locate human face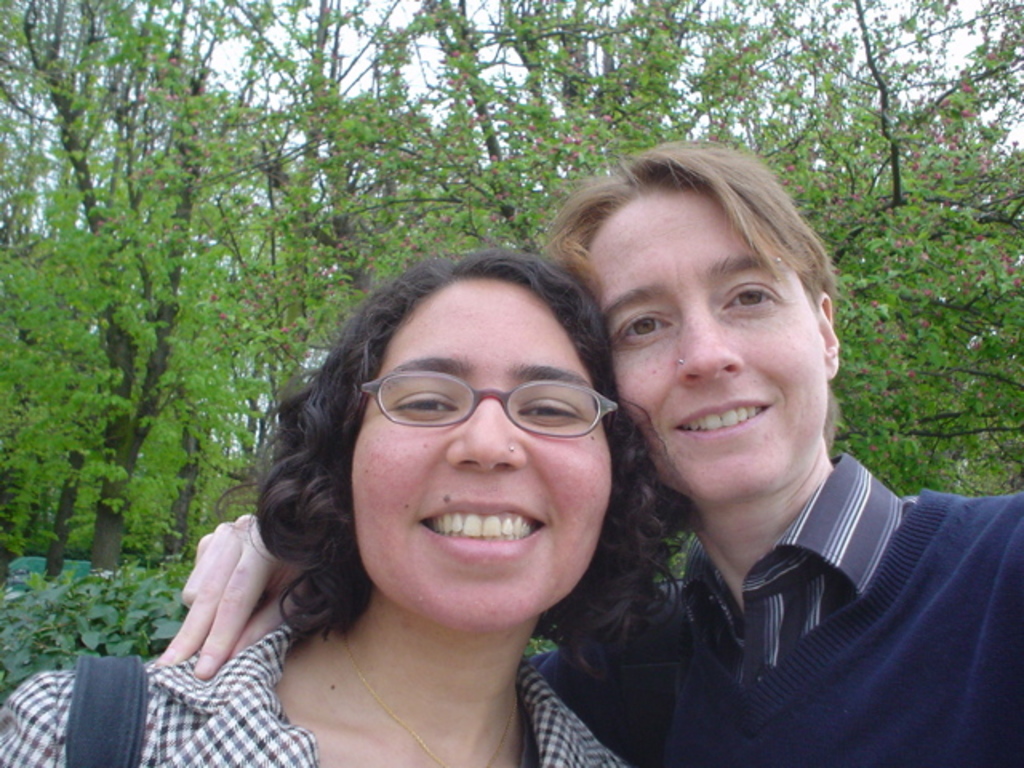
x1=354, y1=277, x2=611, y2=632
